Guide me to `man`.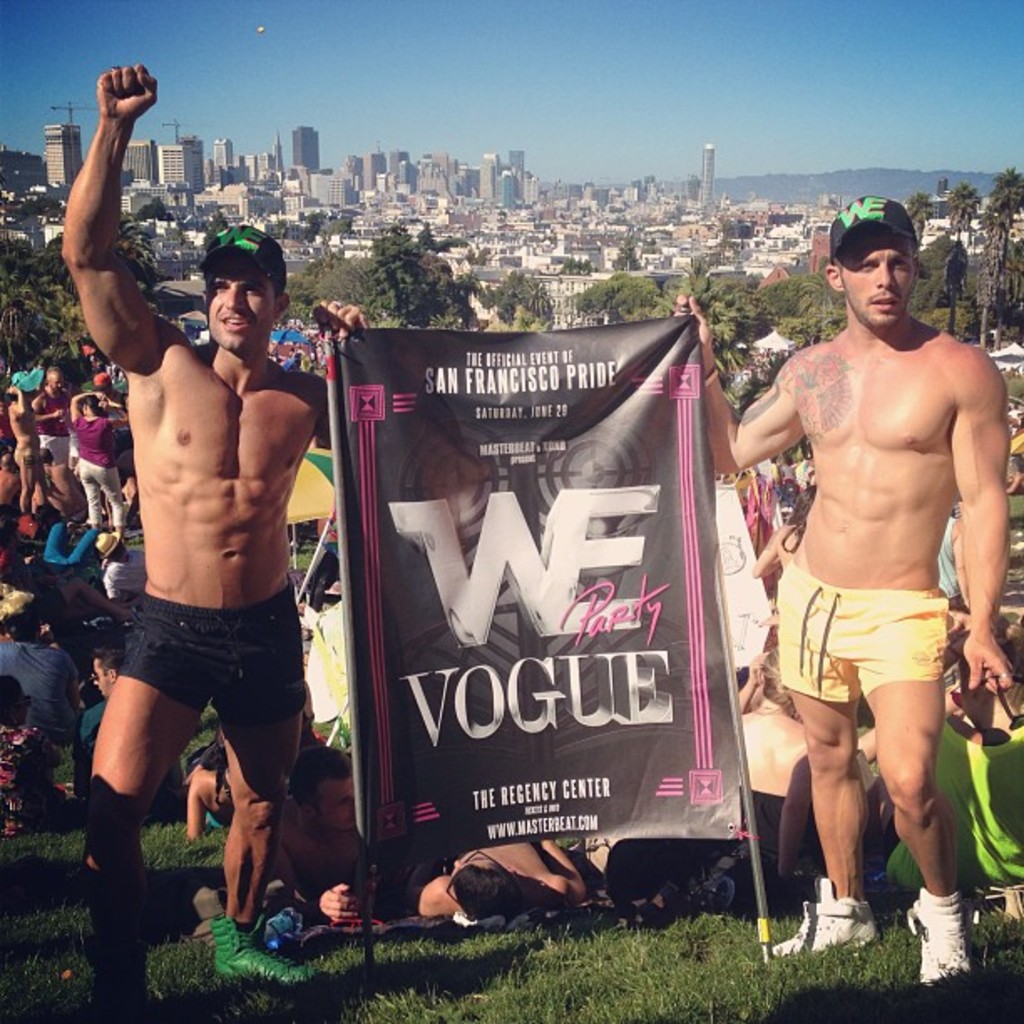
Guidance: Rect(38, 448, 85, 515).
